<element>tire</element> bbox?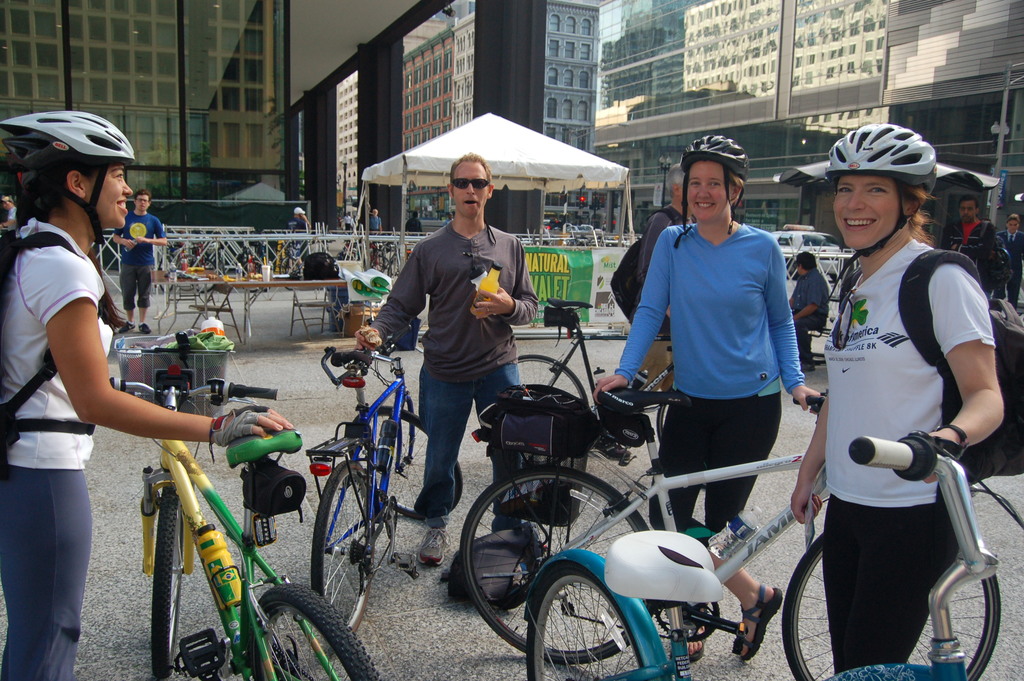
529,551,667,680
